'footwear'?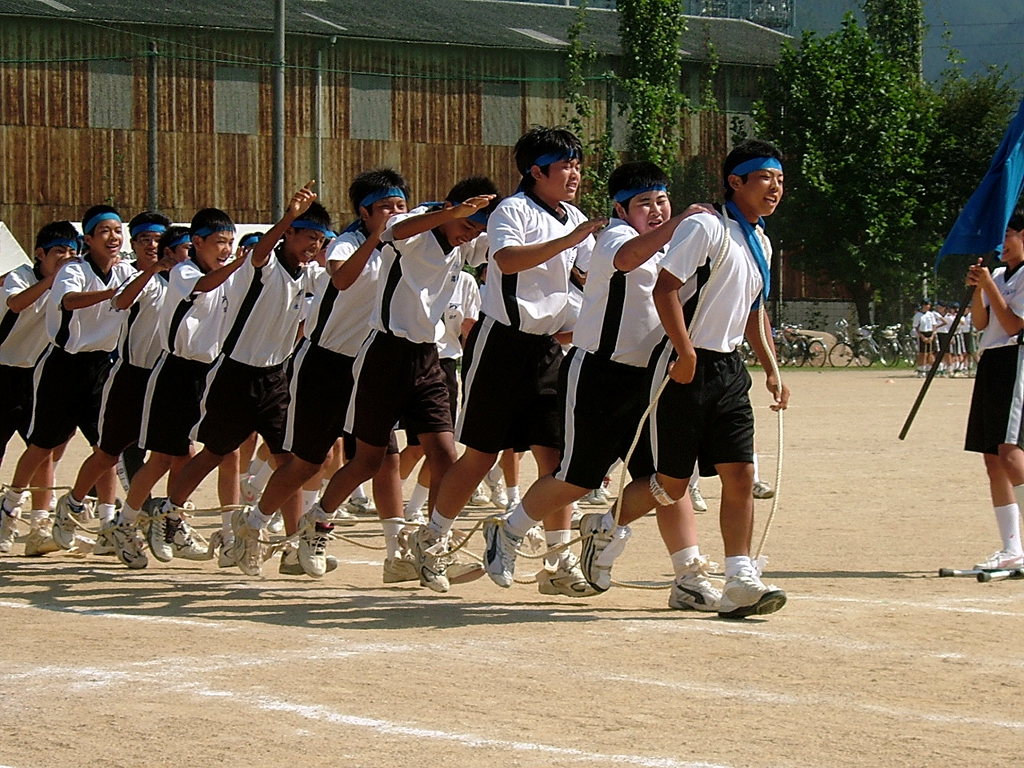
{"left": 665, "top": 559, "right": 729, "bottom": 615}
